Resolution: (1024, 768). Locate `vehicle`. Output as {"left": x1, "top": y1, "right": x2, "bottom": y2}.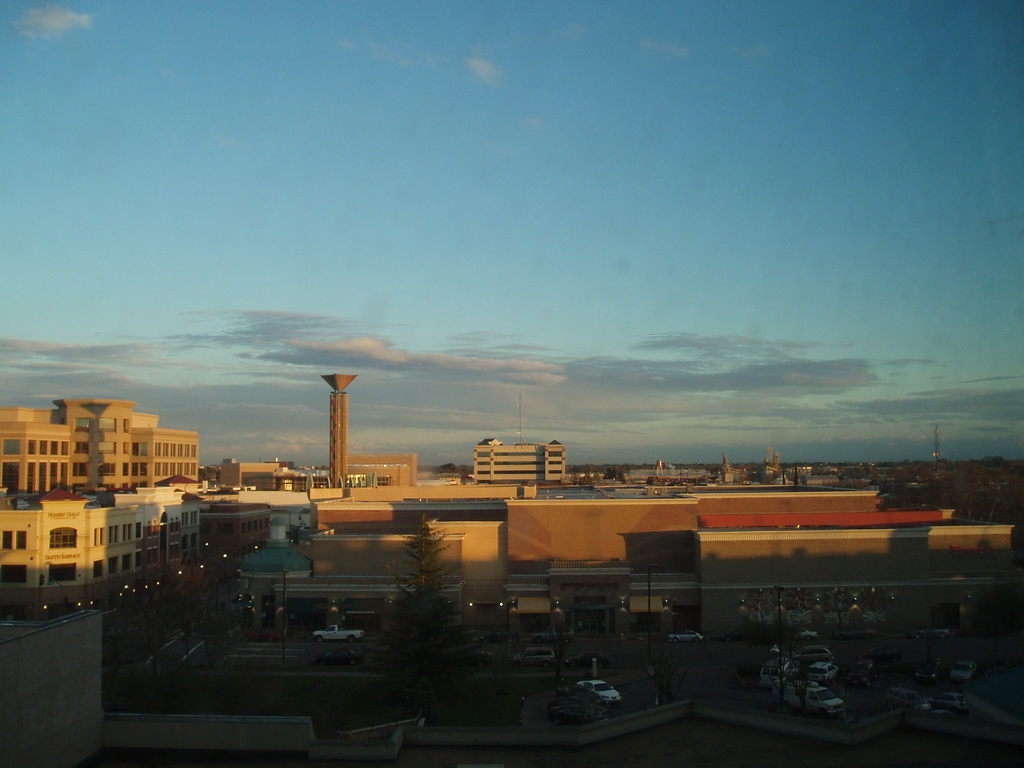
{"left": 561, "top": 650, "right": 609, "bottom": 671}.
